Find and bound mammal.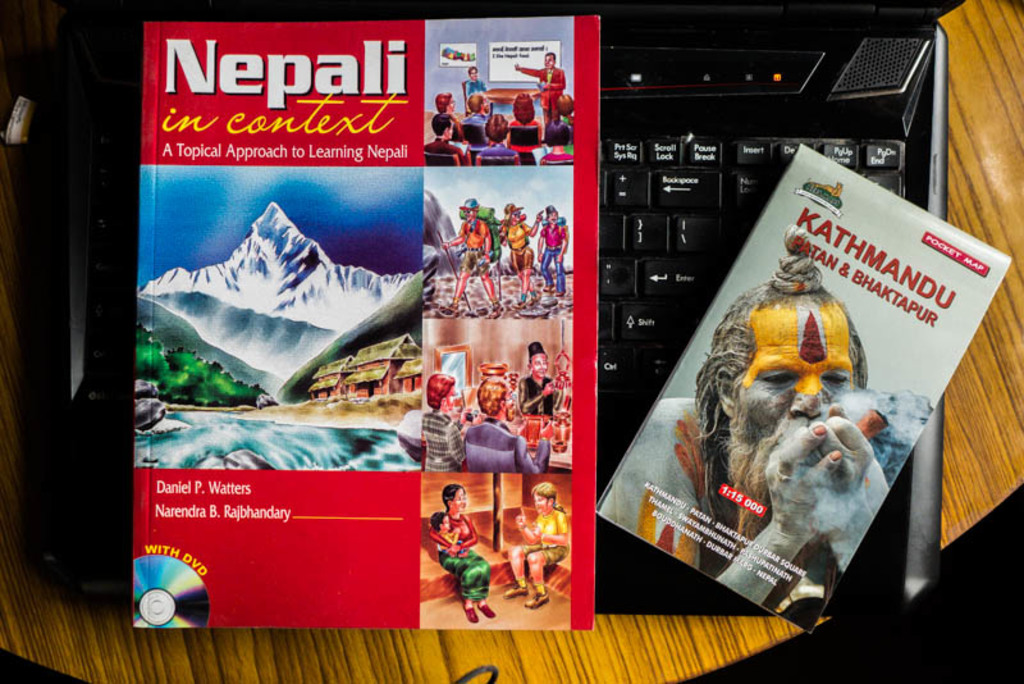
Bound: 436,196,499,313.
